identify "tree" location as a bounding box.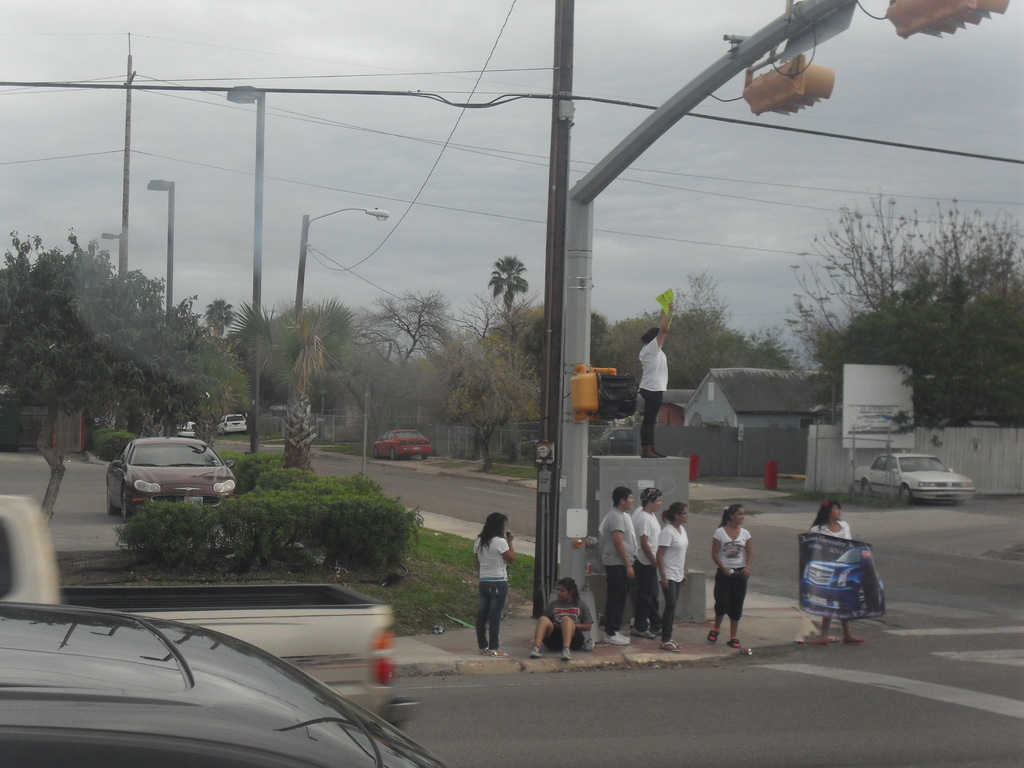
bbox(0, 238, 191, 425).
